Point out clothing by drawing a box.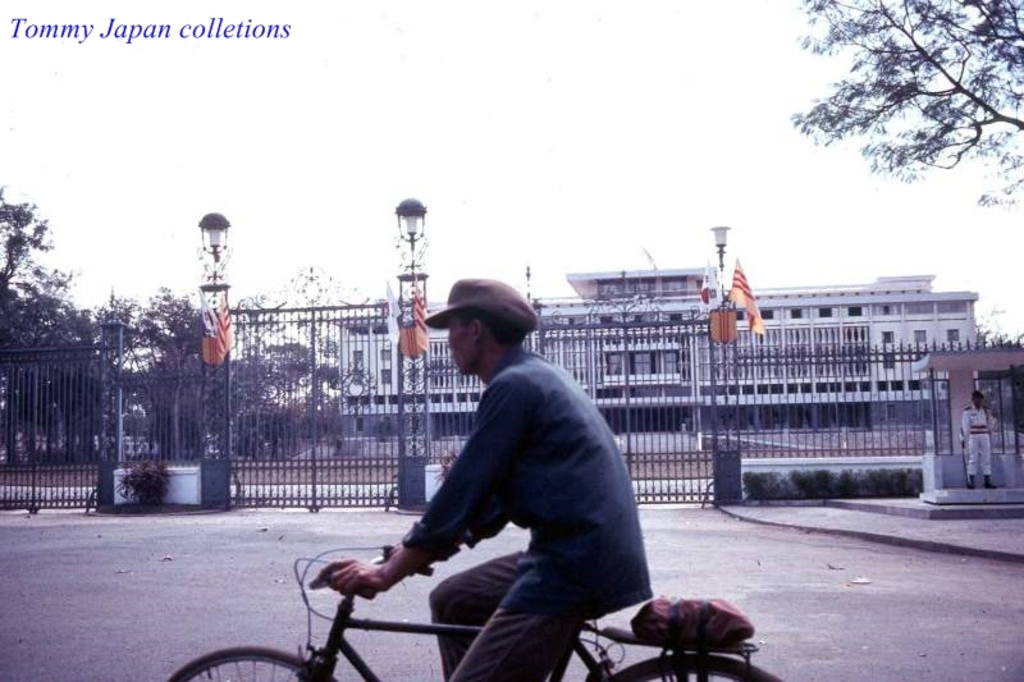
BBox(397, 343, 657, 681).
